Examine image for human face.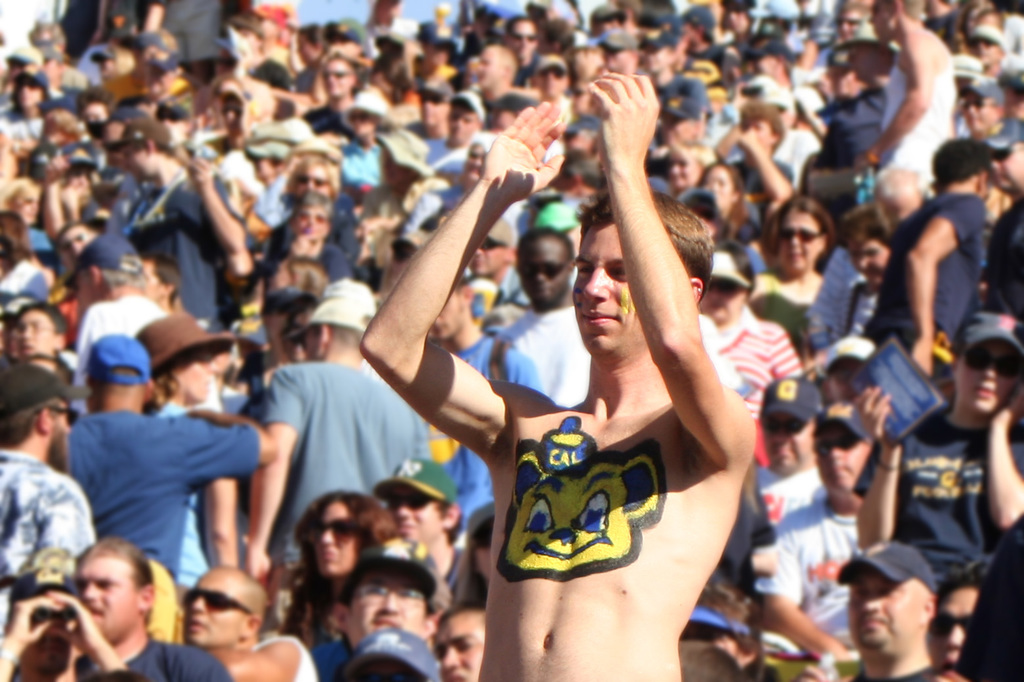
Examination result: l=389, t=486, r=447, b=543.
